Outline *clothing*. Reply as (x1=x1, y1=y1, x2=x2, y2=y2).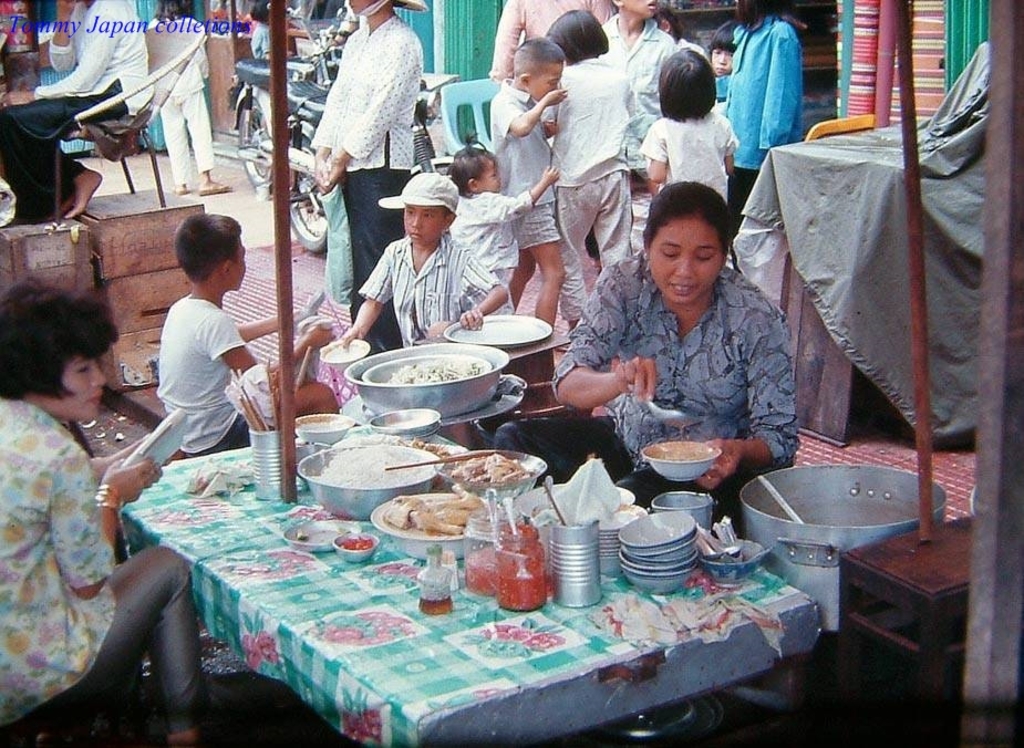
(x1=483, y1=276, x2=820, y2=511).
